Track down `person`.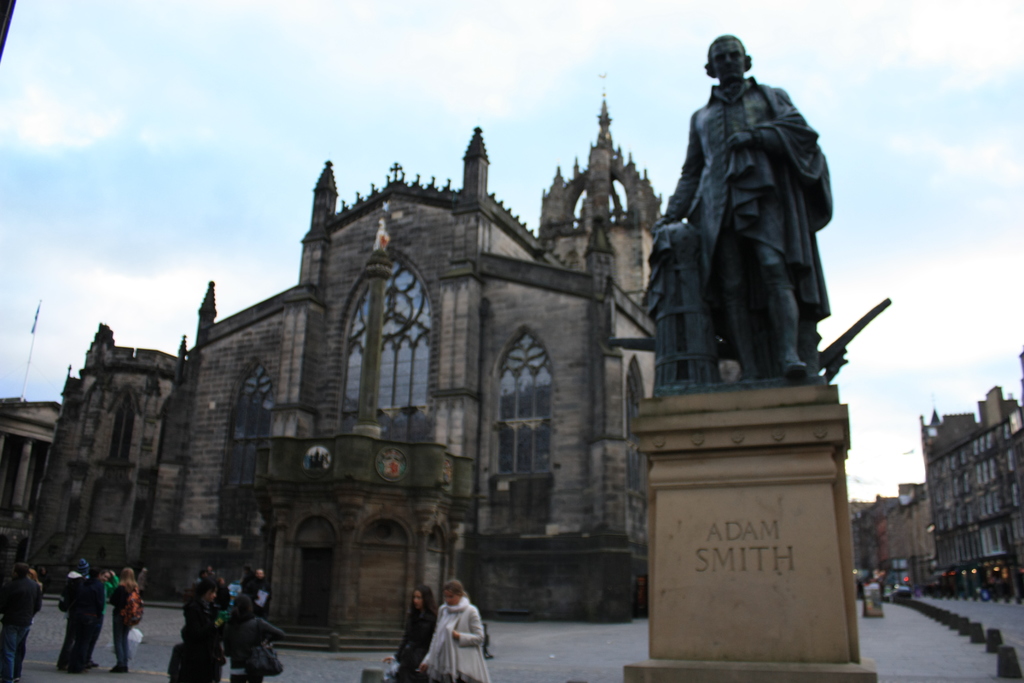
Tracked to 168:572:228:682.
